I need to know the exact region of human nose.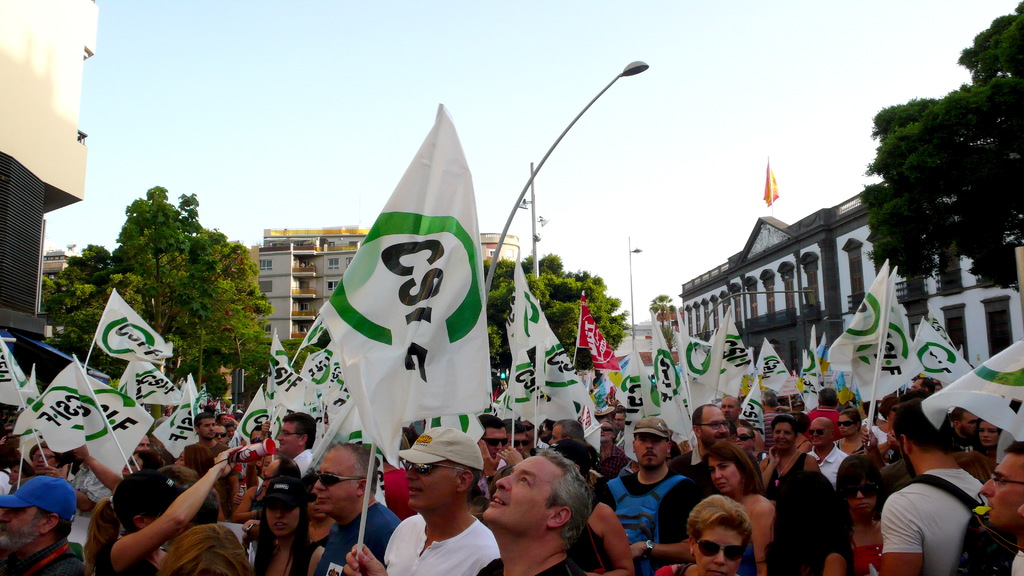
Region: (x1=778, y1=432, x2=783, y2=437).
